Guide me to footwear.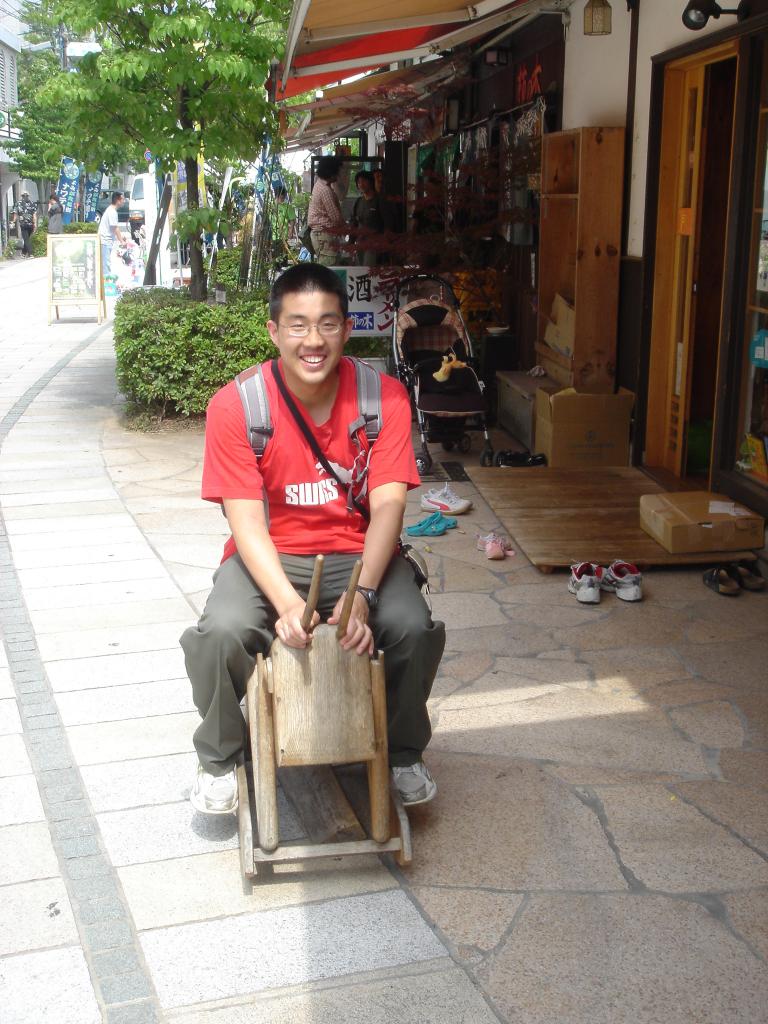
Guidance: box=[481, 531, 516, 556].
